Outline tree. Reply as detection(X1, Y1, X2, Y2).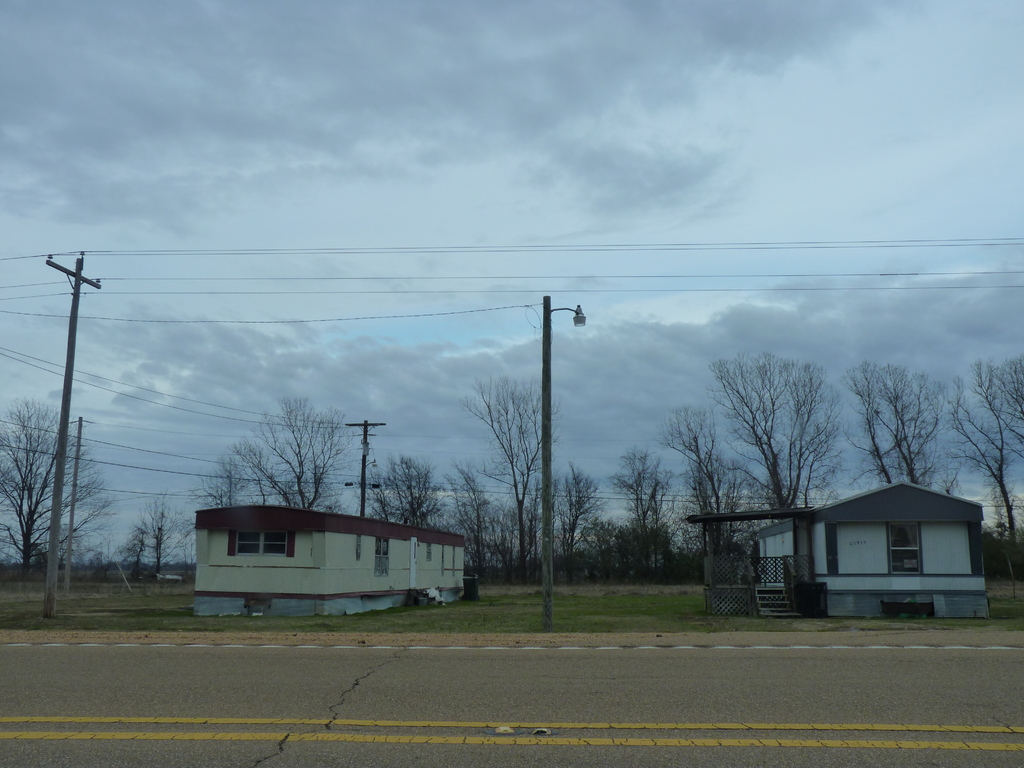
detection(371, 444, 444, 542).
